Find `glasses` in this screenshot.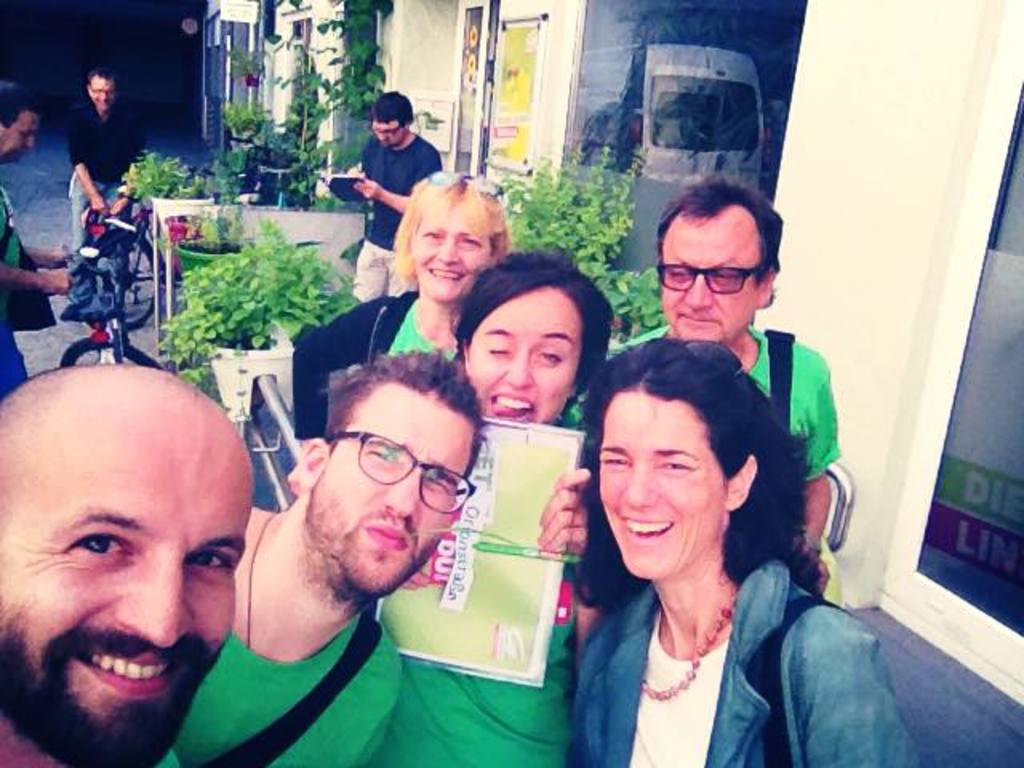
The bounding box for `glasses` is select_region(651, 259, 773, 301).
